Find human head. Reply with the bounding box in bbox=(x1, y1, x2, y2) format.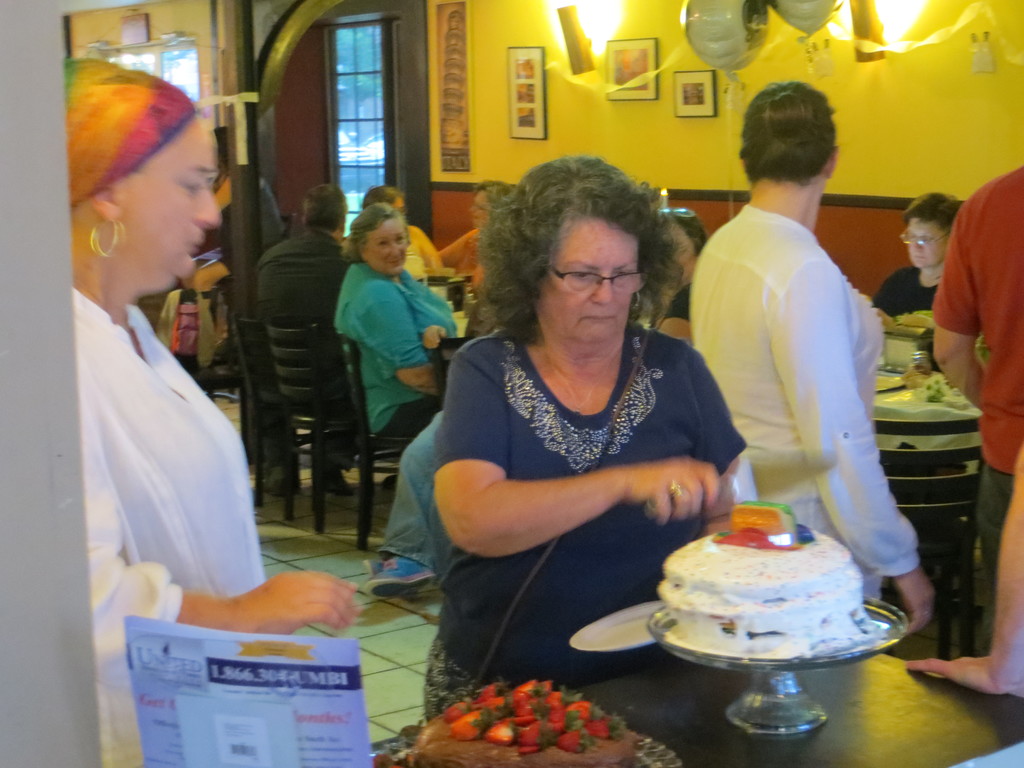
bbox=(655, 211, 712, 292).
